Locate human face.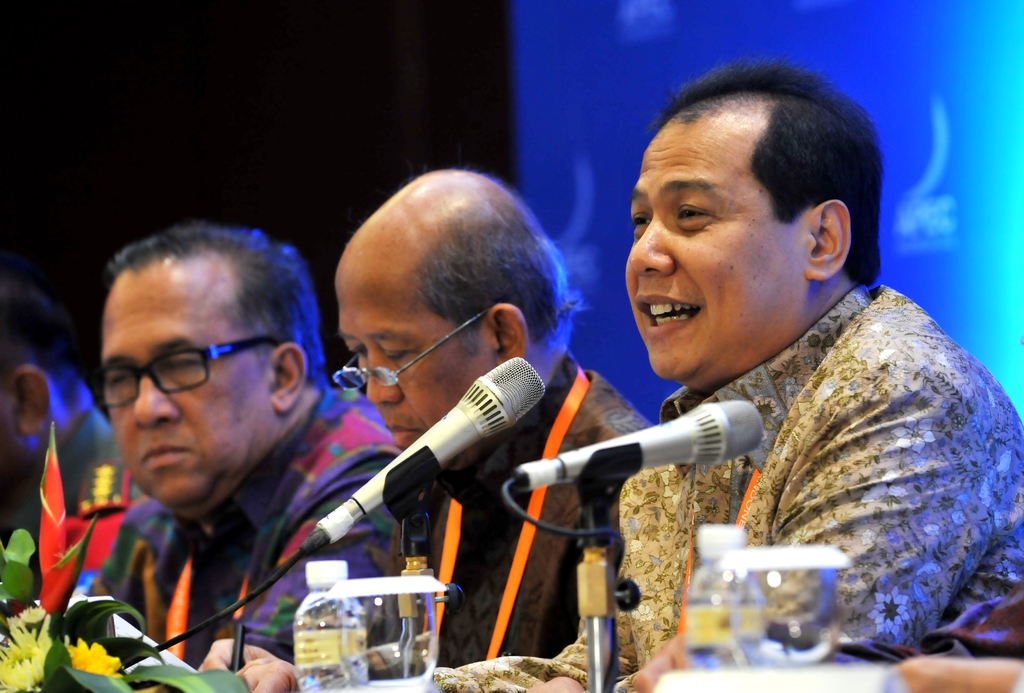
Bounding box: pyautogui.locateOnScreen(620, 120, 807, 375).
